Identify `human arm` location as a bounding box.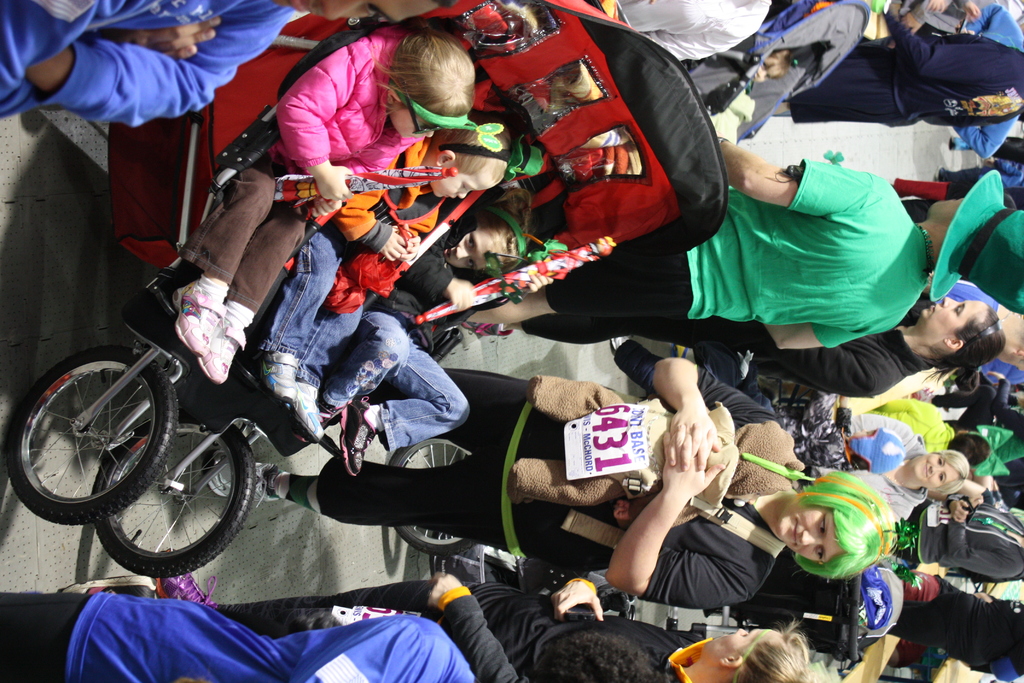
select_region(957, 582, 1023, 609).
